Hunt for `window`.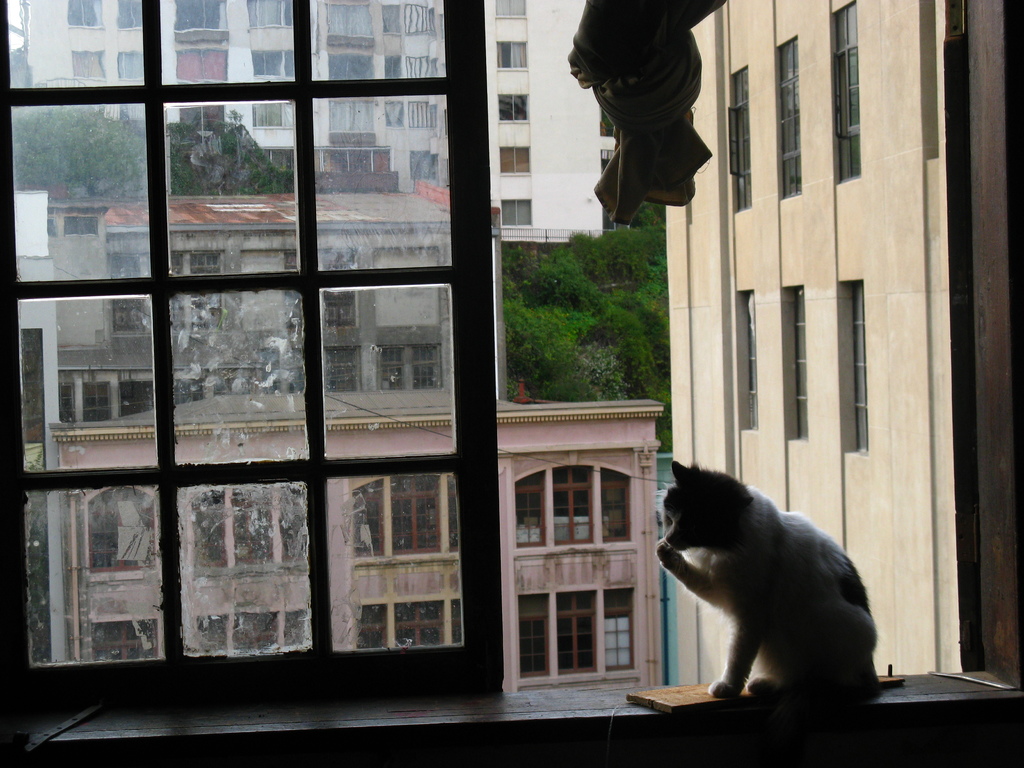
Hunted down at (730, 69, 749, 214).
